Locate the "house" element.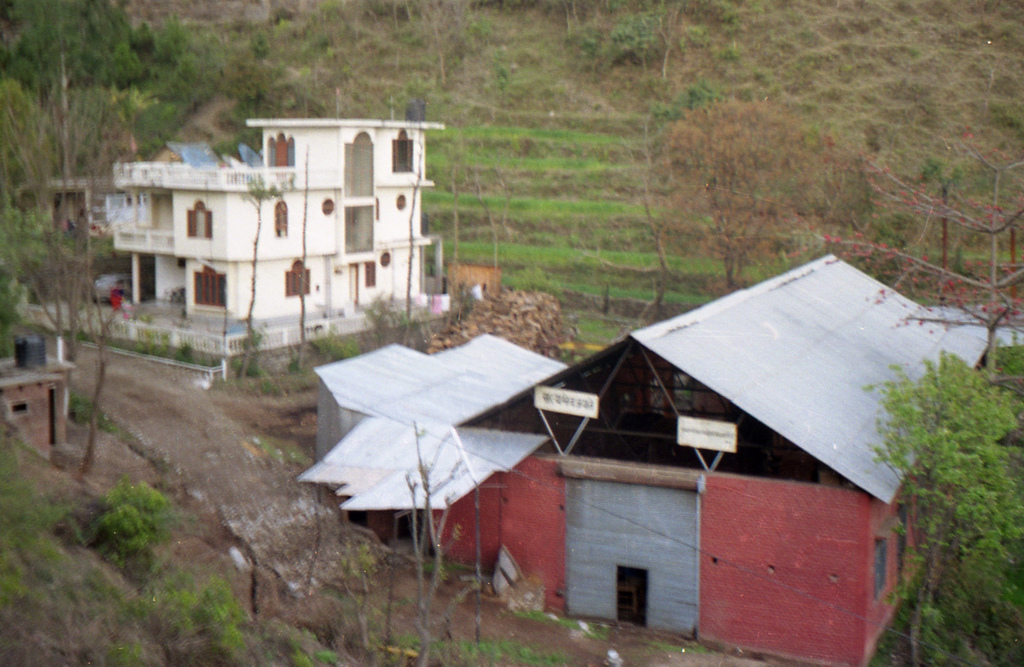
Element bbox: rect(95, 96, 470, 342).
